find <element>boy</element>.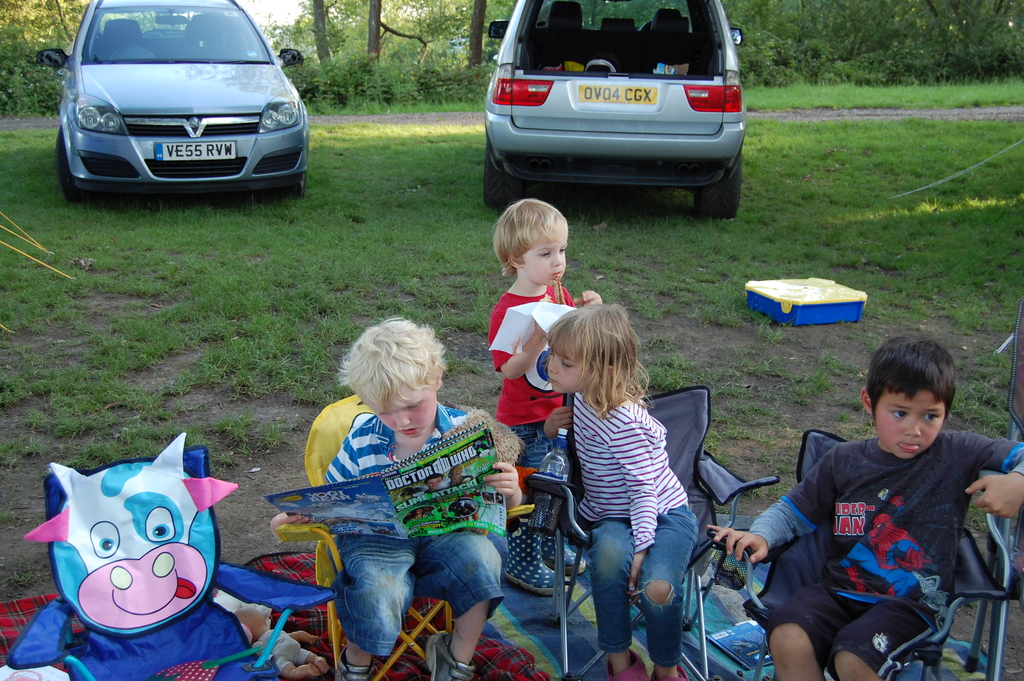
(693, 332, 1023, 680).
